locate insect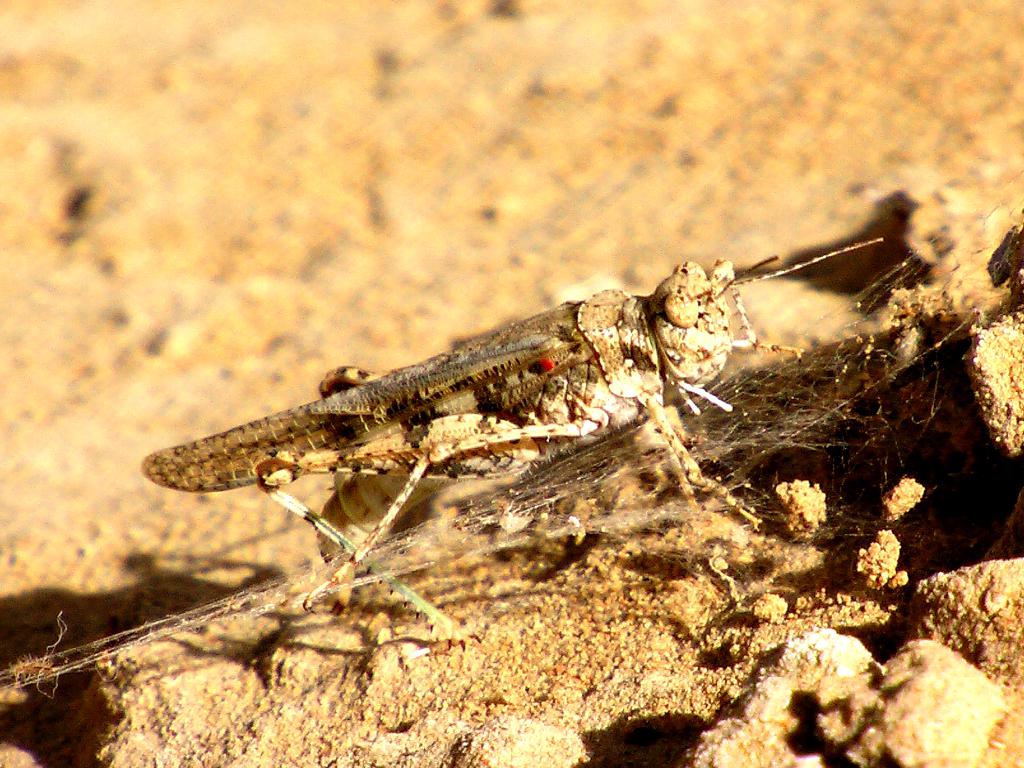
x1=138, y1=236, x2=884, y2=636
